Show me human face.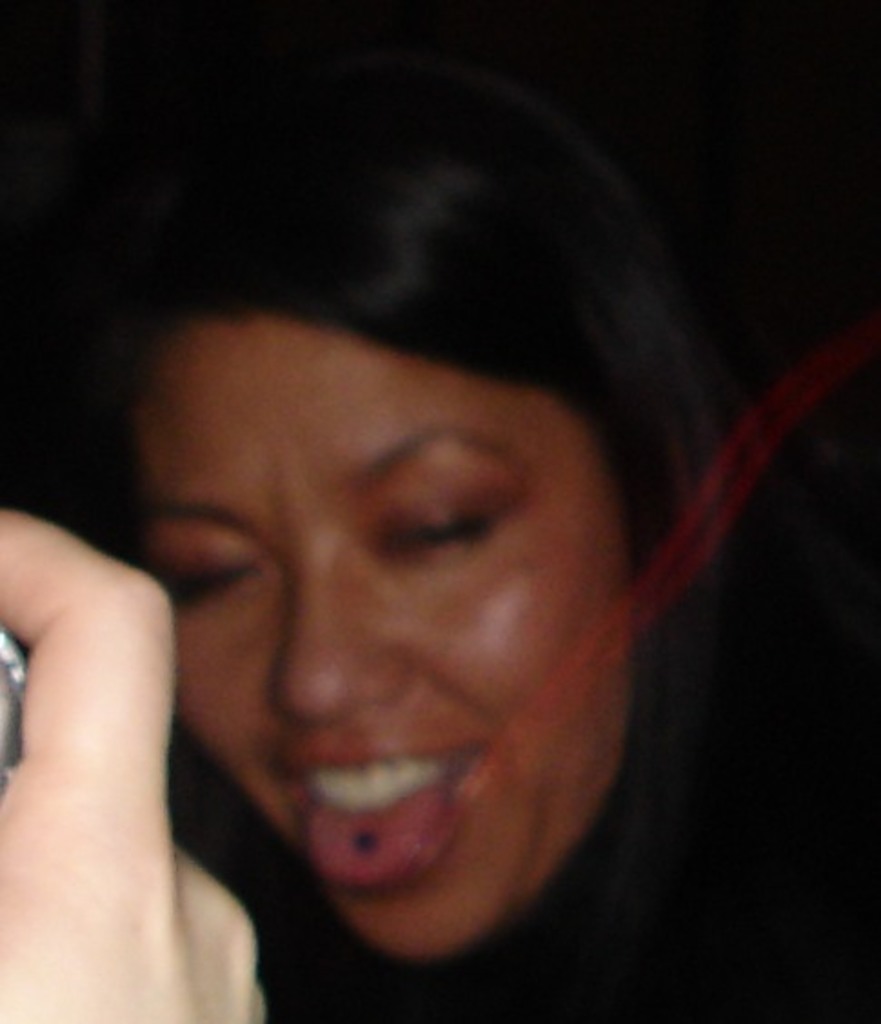
human face is here: {"left": 118, "top": 316, "right": 634, "bottom": 982}.
